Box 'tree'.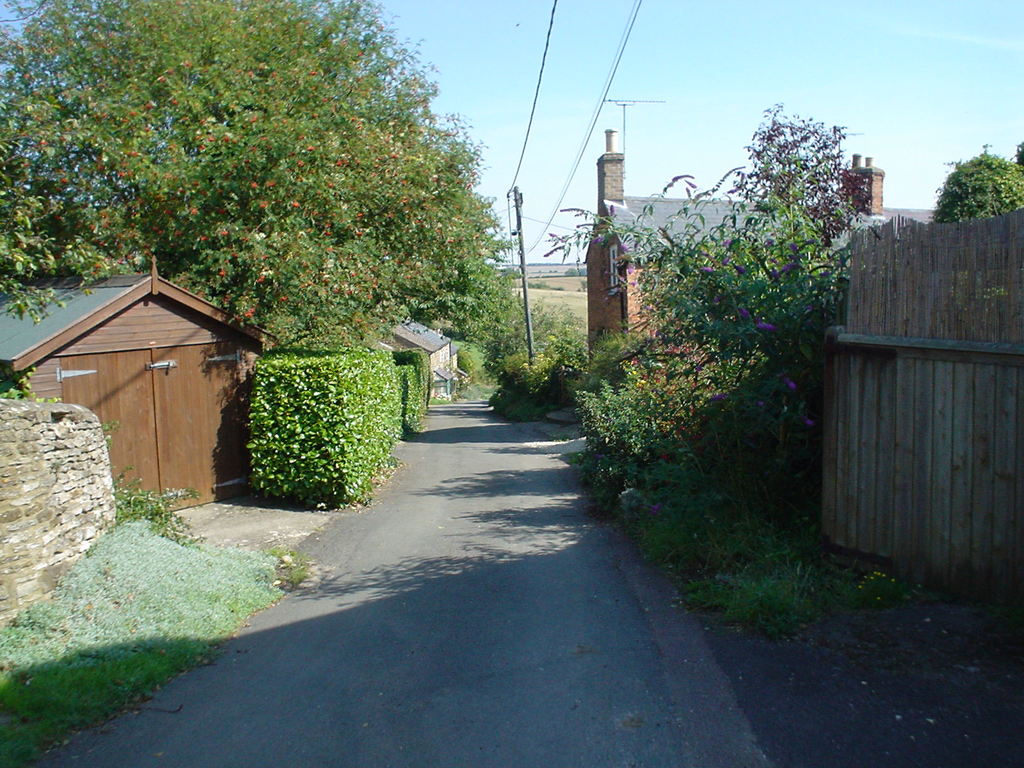
{"left": 1, "top": 0, "right": 514, "bottom": 352}.
